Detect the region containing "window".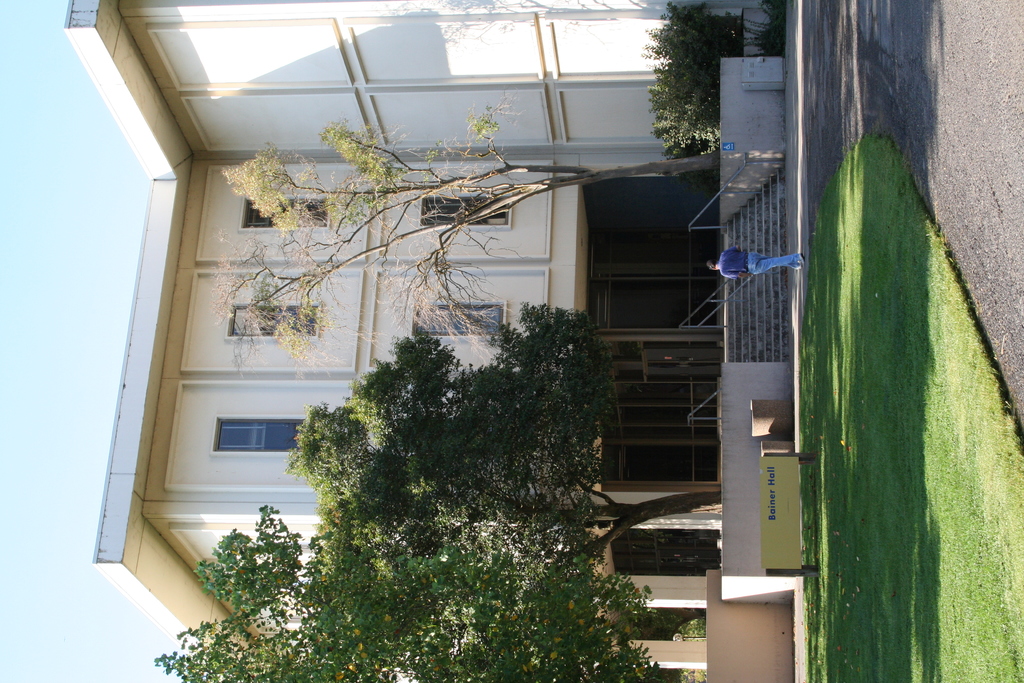
<region>211, 415, 308, 452</region>.
